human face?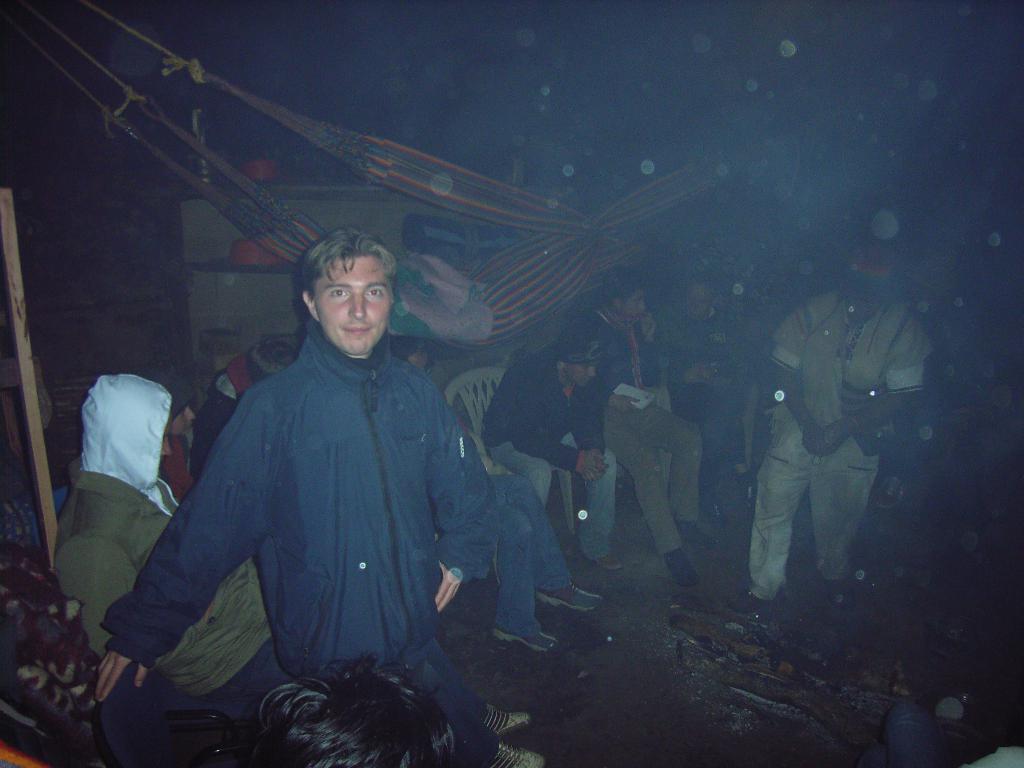
pyautogui.locateOnScreen(566, 361, 596, 390)
